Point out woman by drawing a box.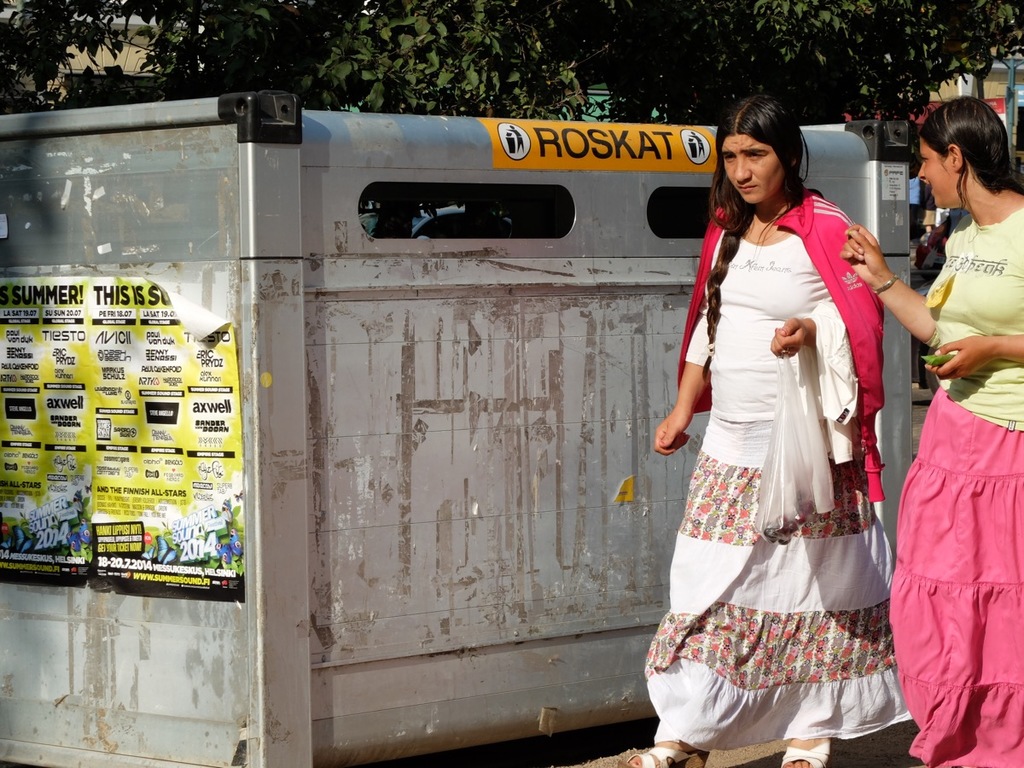
left=839, top=90, right=1023, bottom=767.
